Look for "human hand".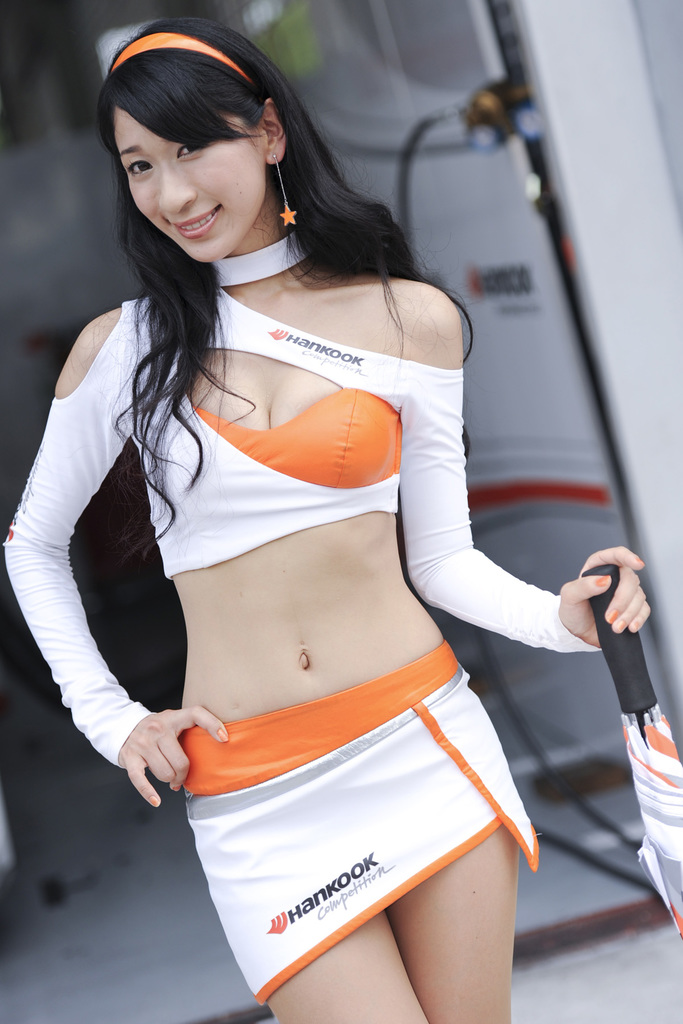
Found: x1=118 y1=706 x2=230 y2=813.
